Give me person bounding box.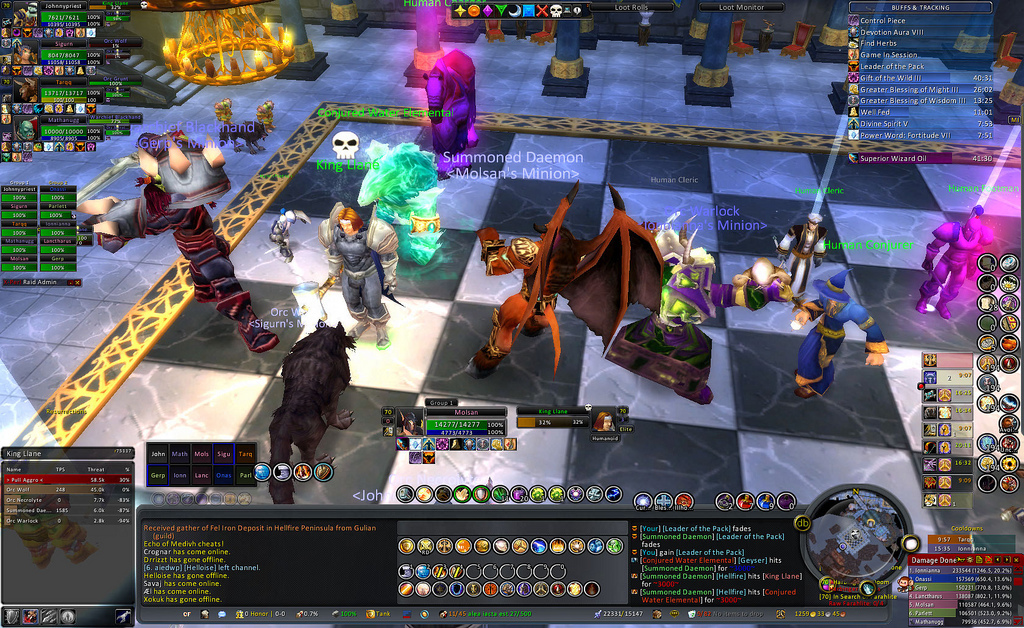
(x1=777, y1=213, x2=835, y2=311).
